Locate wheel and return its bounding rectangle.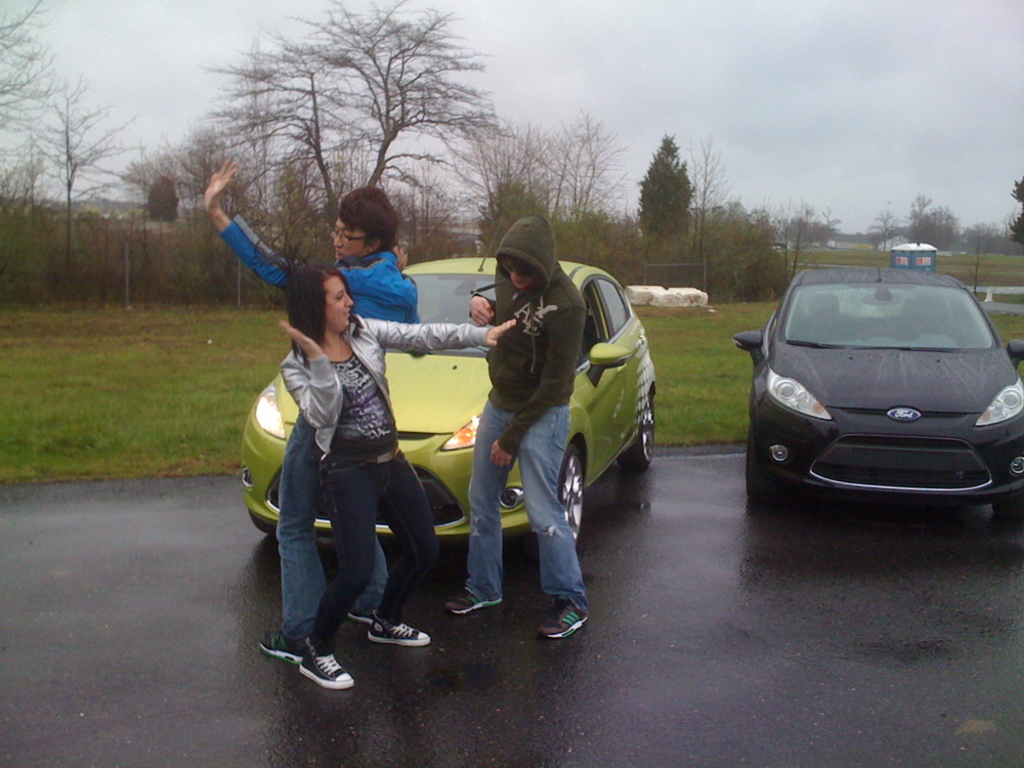
[left=998, top=493, right=1023, bottom=518].
